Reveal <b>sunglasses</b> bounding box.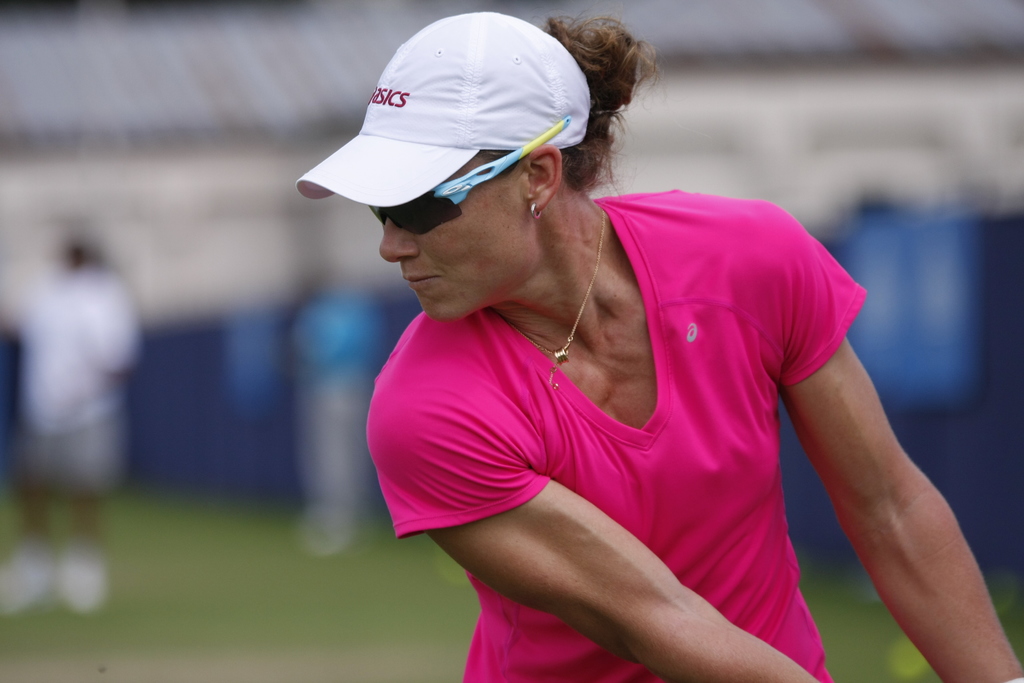
Revealed: box=[370, 114, 573, 237].
